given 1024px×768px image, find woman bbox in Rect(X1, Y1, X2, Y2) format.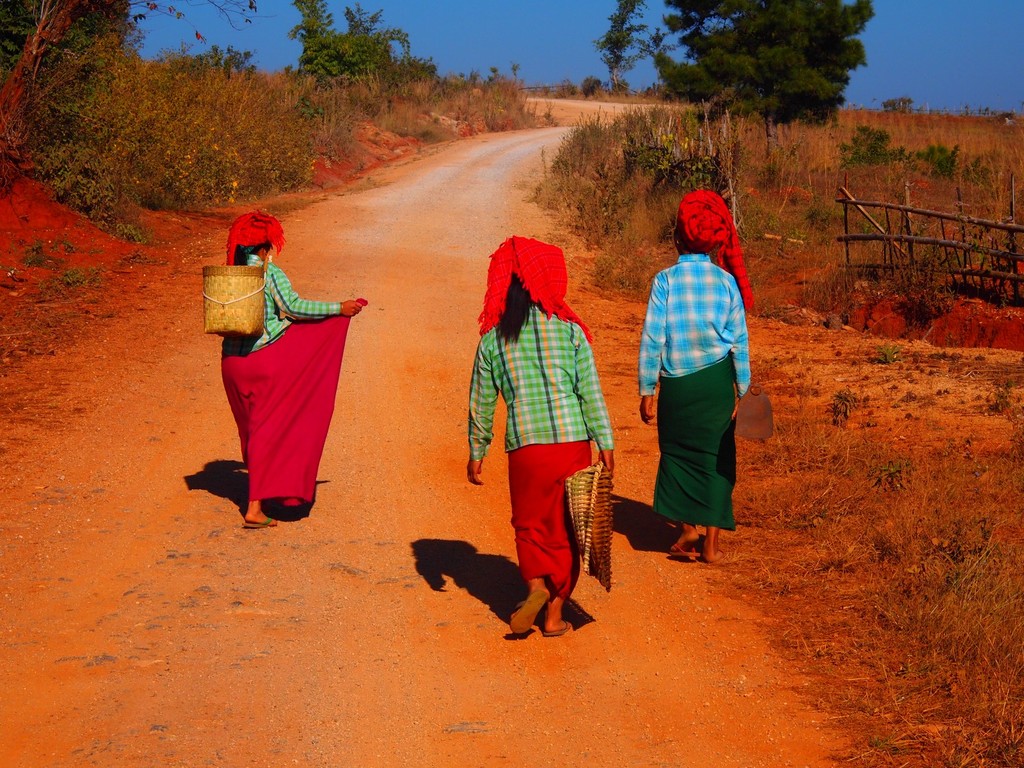
Rect(636, 186, 753, 557).
